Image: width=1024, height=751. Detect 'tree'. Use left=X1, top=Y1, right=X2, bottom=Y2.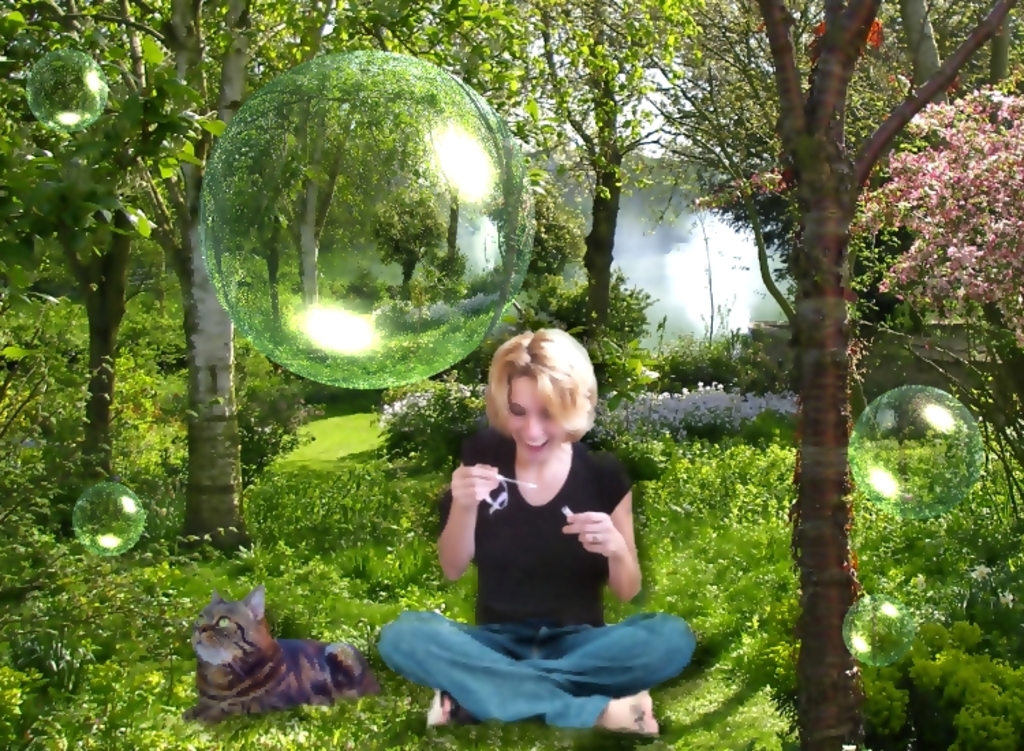
left=750, top=0, right=1023, bottom=750.
